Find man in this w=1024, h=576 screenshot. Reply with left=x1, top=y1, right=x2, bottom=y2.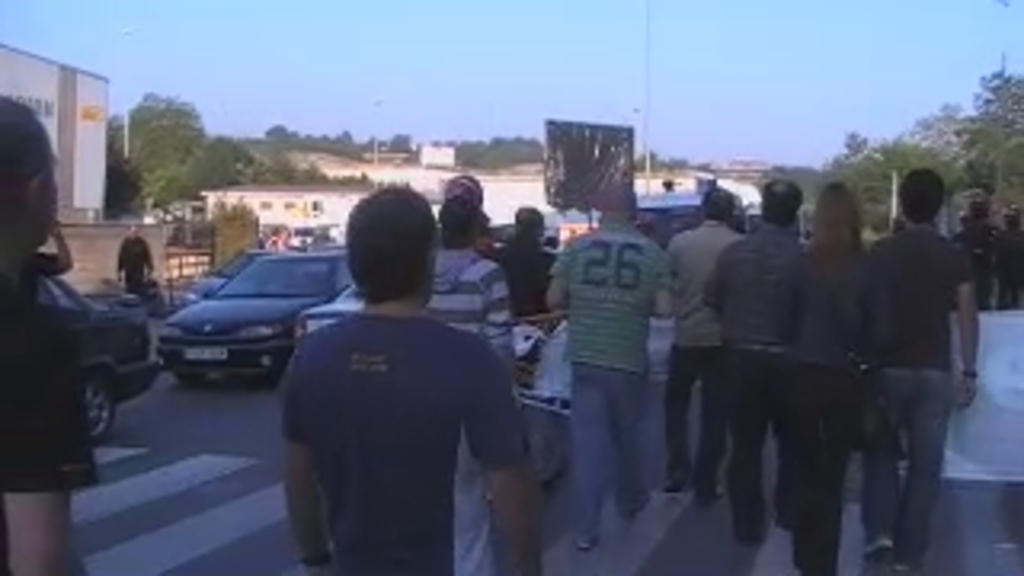
left=496, top=205, right=566, bottom=320.
